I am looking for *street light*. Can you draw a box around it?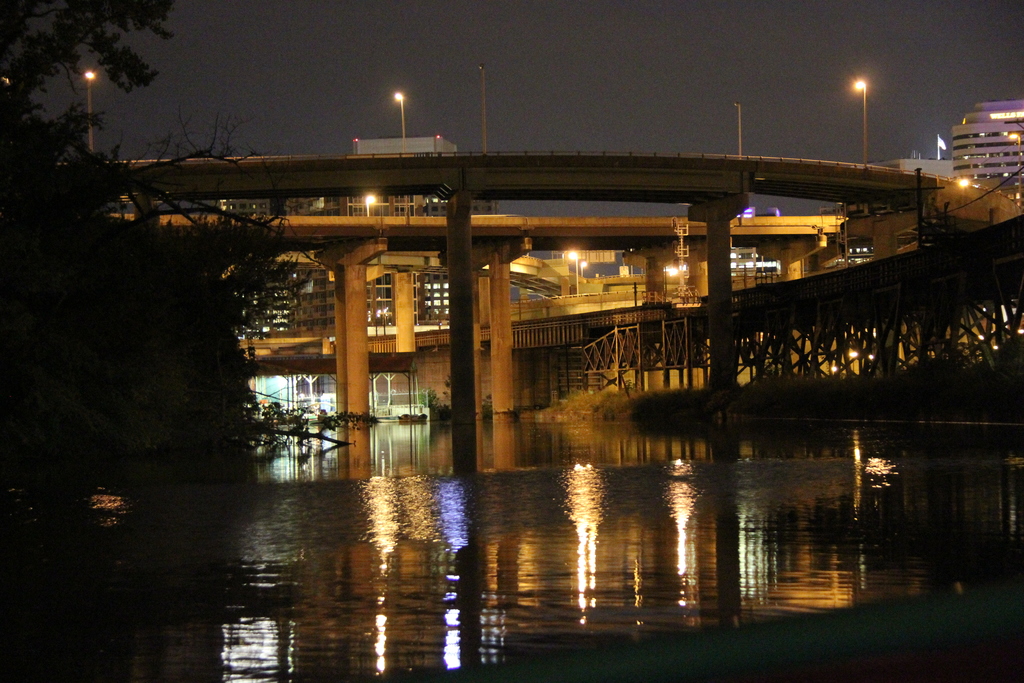
Sure, the bounding box is BBox(575, 260, 589, 279).
